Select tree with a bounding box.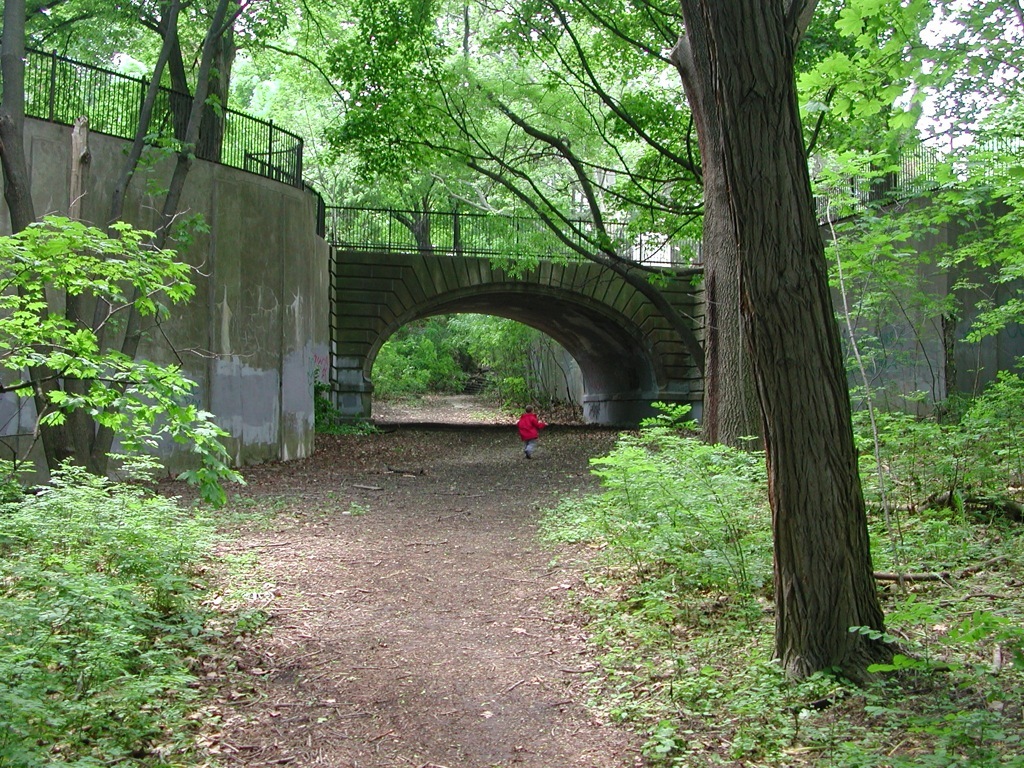
[x1=638, y1=3, x2=906, y2=670].
